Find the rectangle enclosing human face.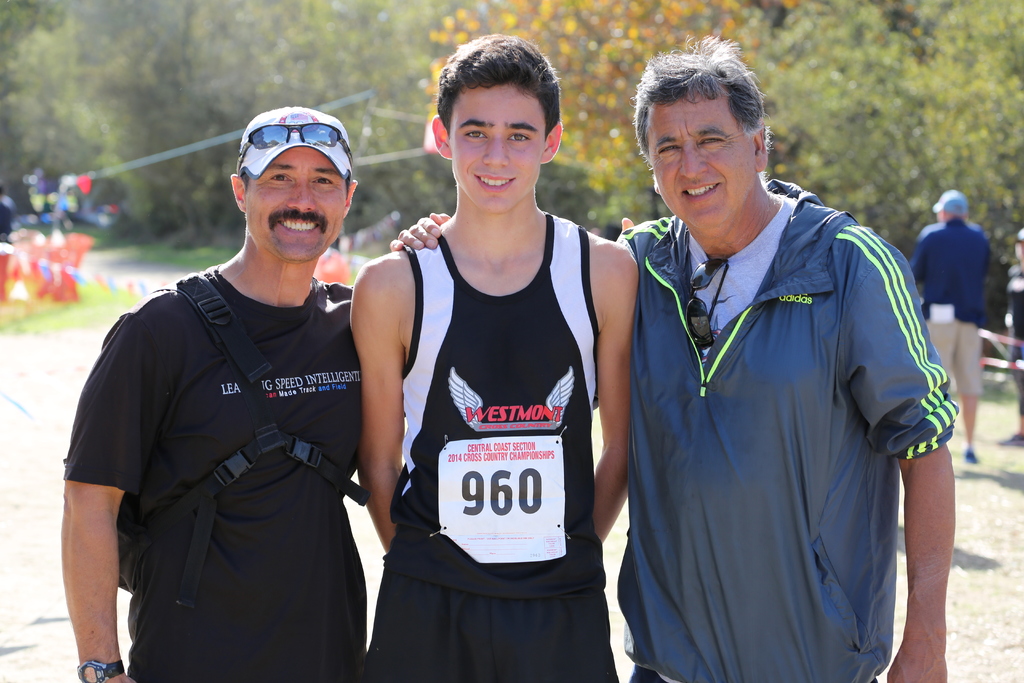
select_region(452, 81, 541, 214).
